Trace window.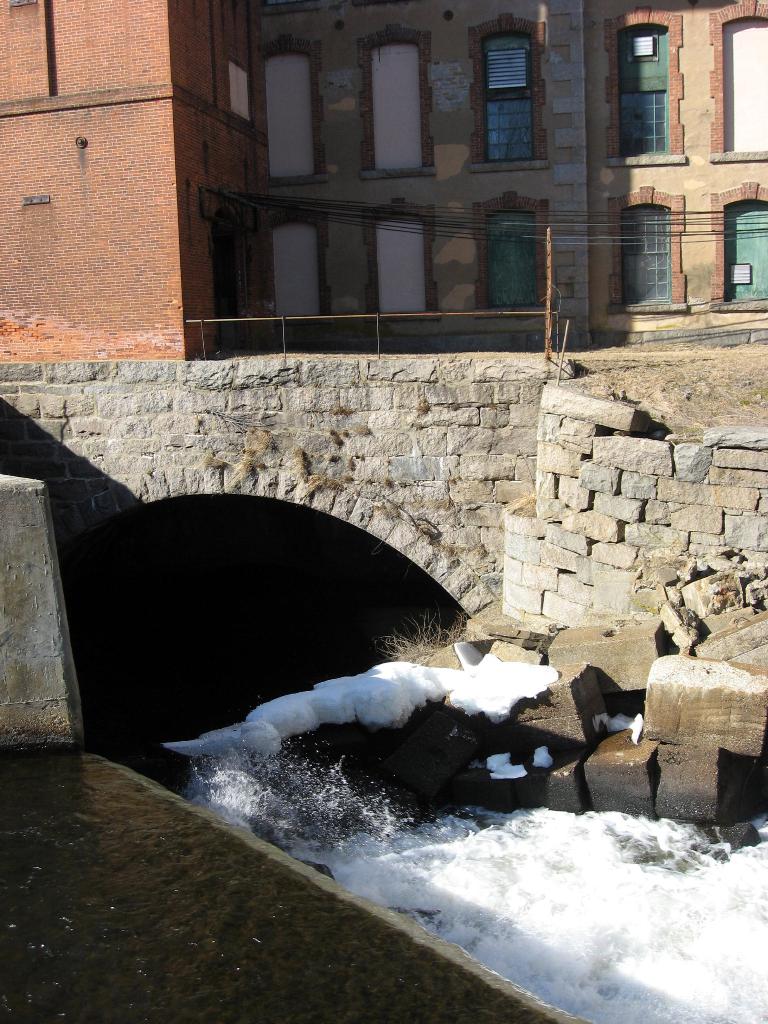
Traced to Rect(271, 220, 328, 325).
